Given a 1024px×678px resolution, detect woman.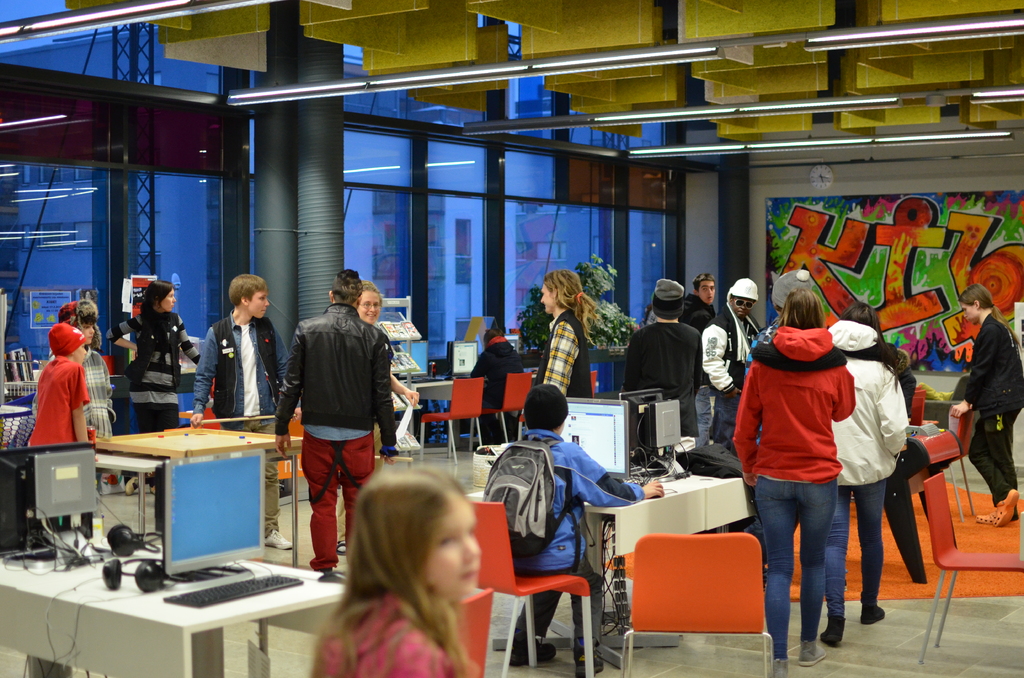
locate(826, 296, 910, 645).
